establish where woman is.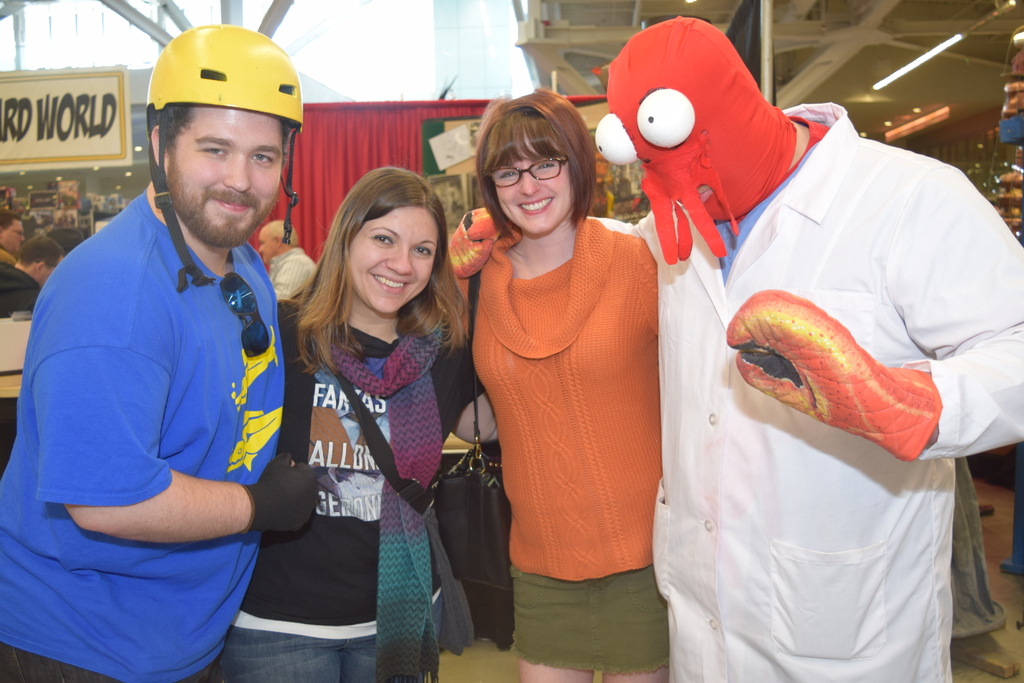
Established at {"x1": 444, "y1": 86, "x2": 659, "y2": 682}.
